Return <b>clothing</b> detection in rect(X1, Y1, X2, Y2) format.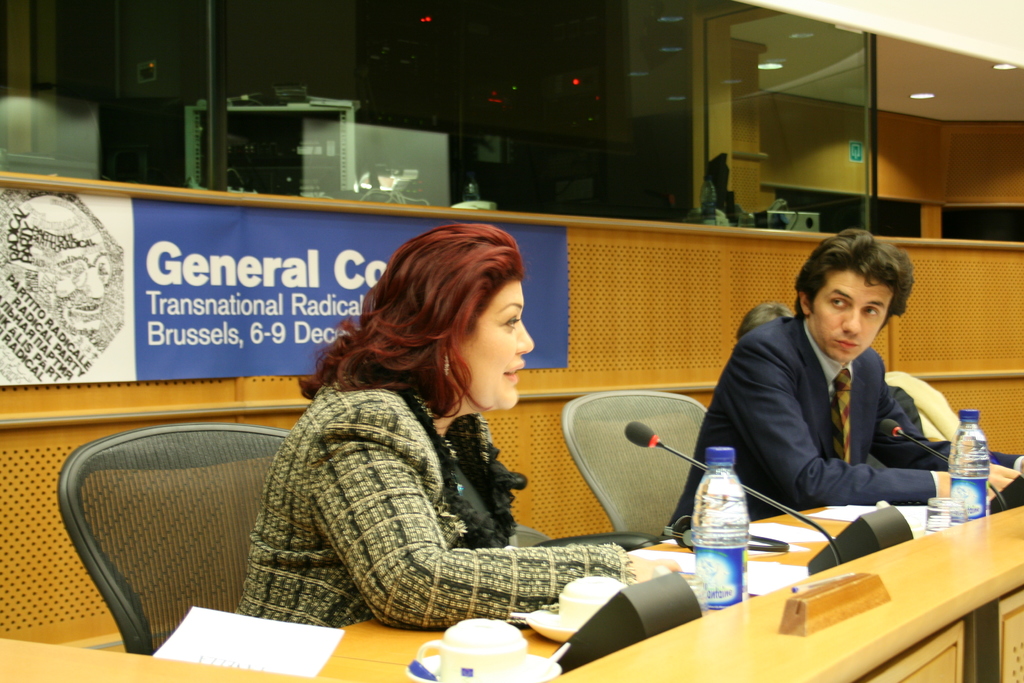
rect(697, 286, 970, 534).
